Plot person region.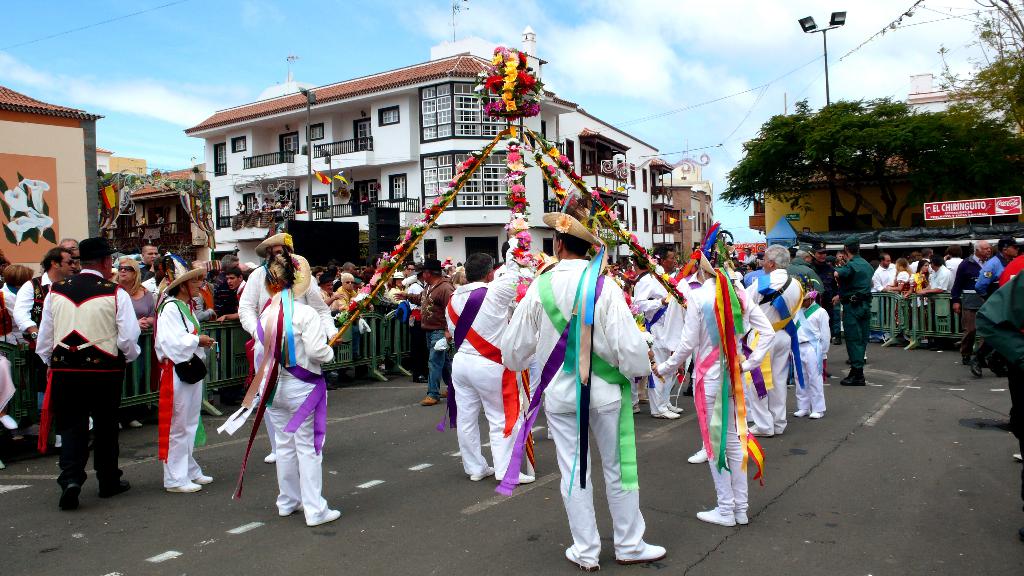
Plotted at x1=203 y1=269 x2=241 y2=322.
